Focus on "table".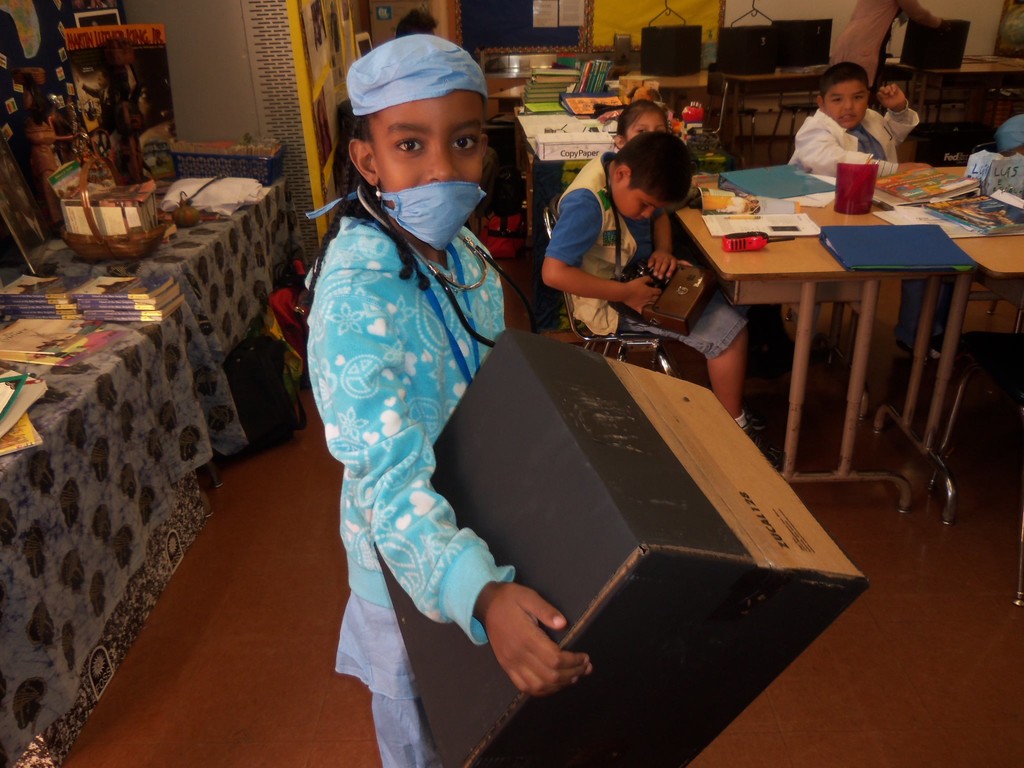
Focused at box(508, 95, 628, 283).
